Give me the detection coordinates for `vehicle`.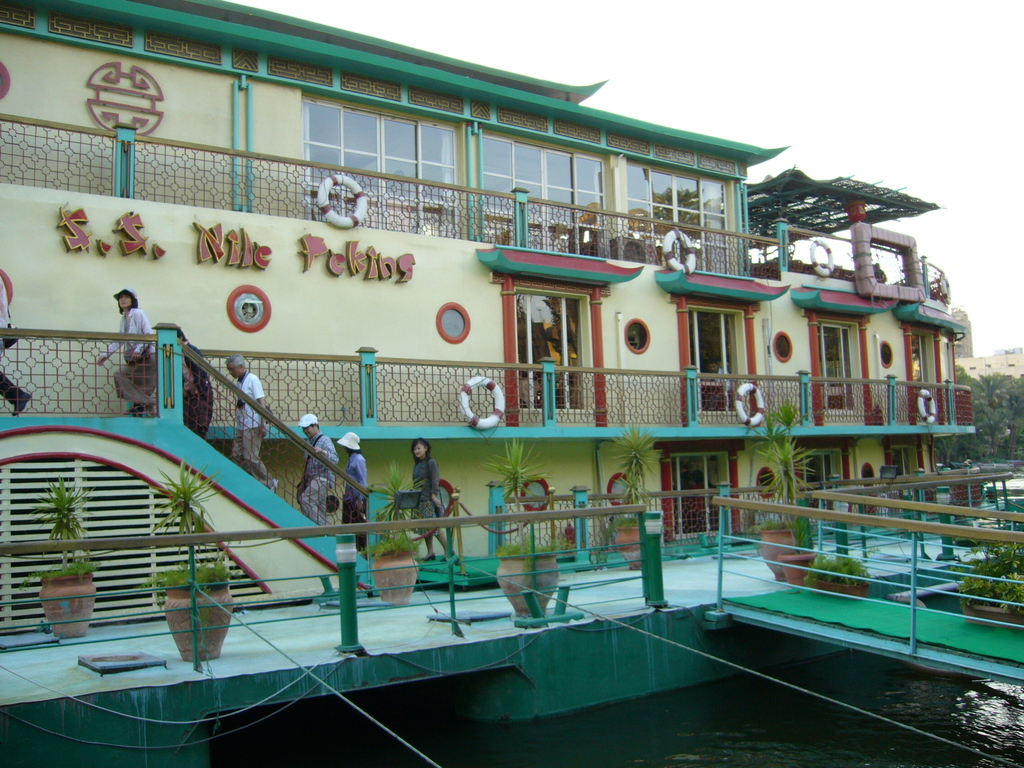
locate(0, 0, 1023, 767).
